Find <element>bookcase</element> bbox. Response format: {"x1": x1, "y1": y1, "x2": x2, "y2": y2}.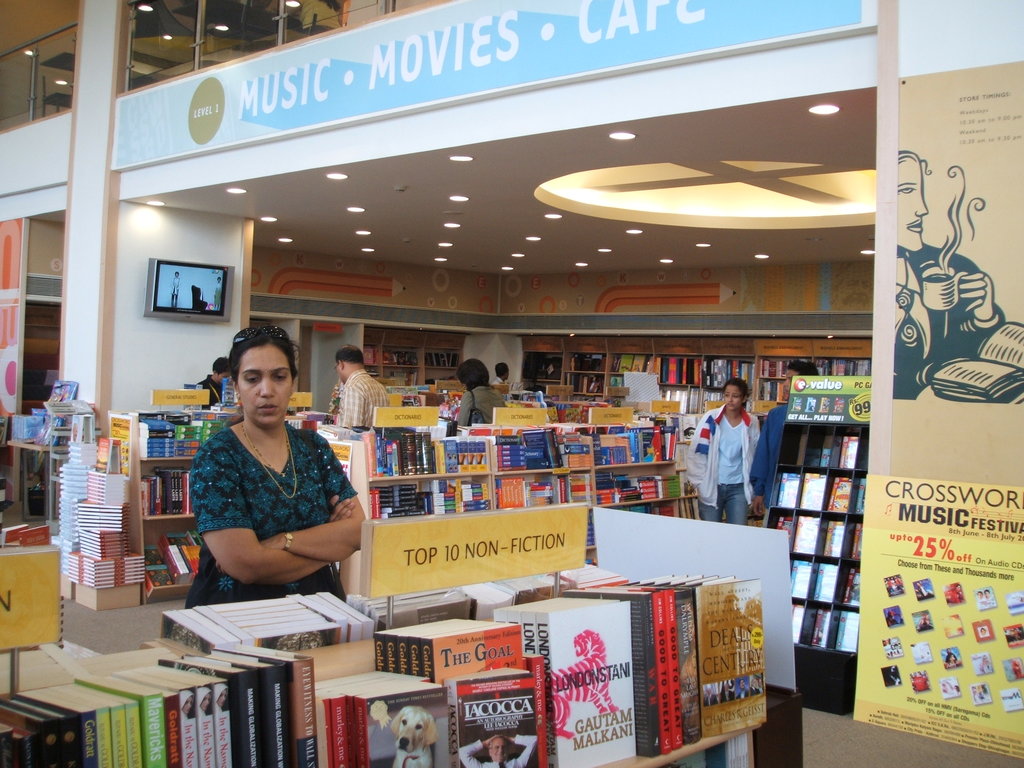
{"x1": 327, "y1": 424, "x2": 696, "y2": 534}.
